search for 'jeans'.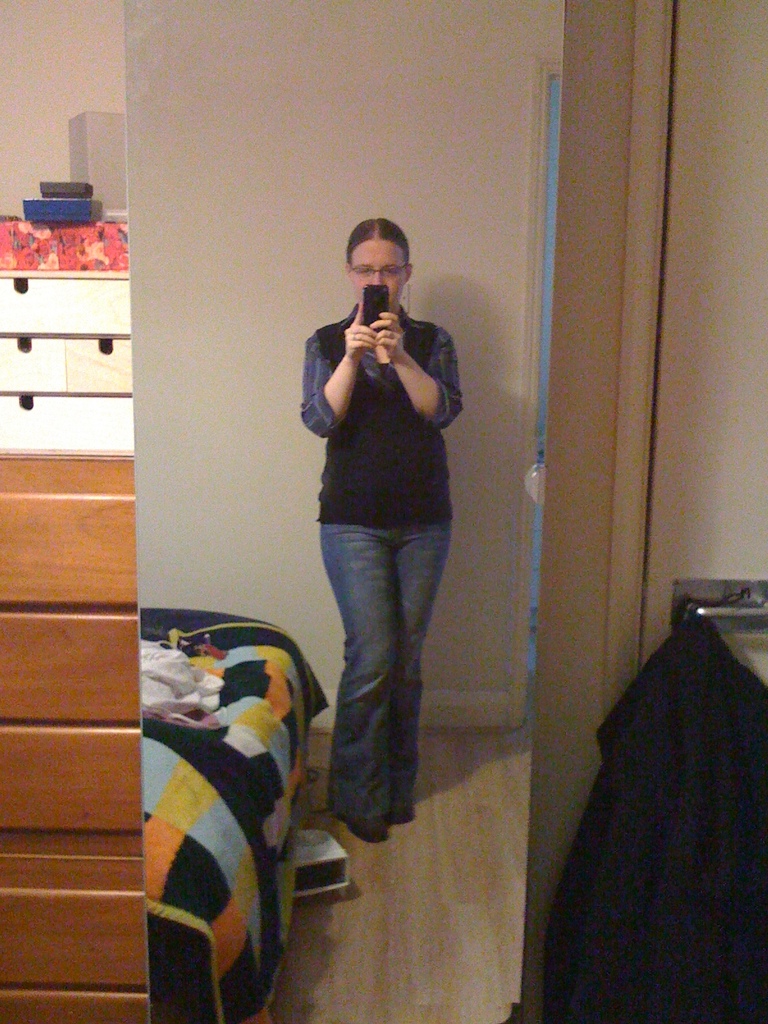
Found at 308, 497, 447, 834.
